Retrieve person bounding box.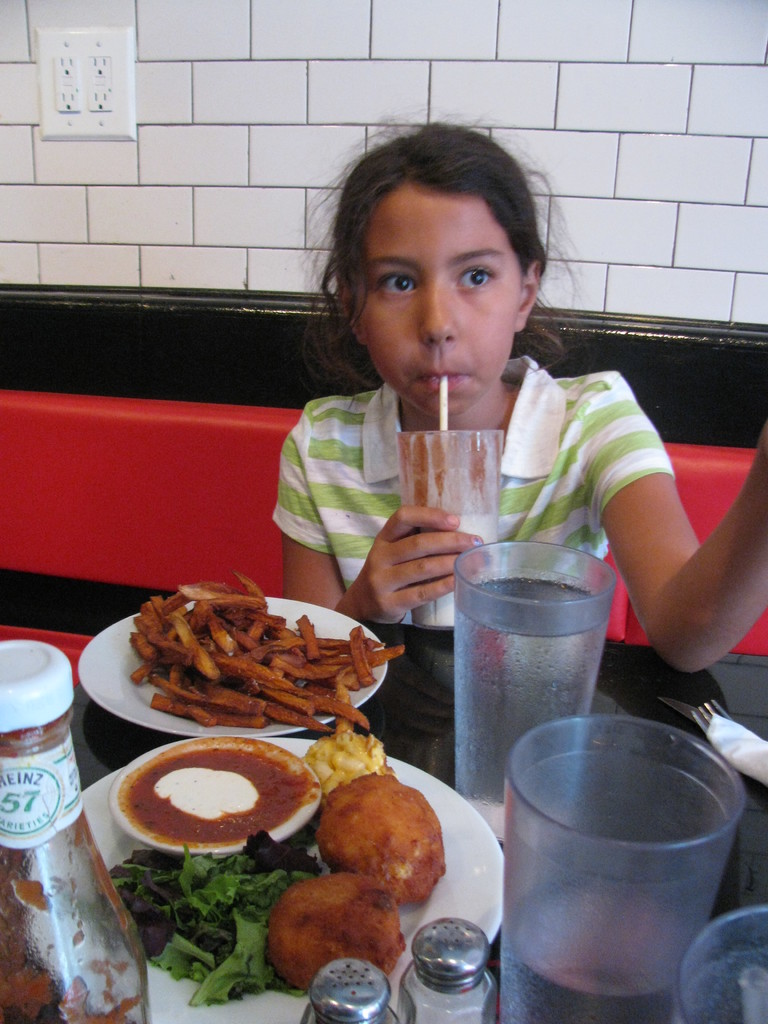
Bounding box: 275, 132, 767, 684.
